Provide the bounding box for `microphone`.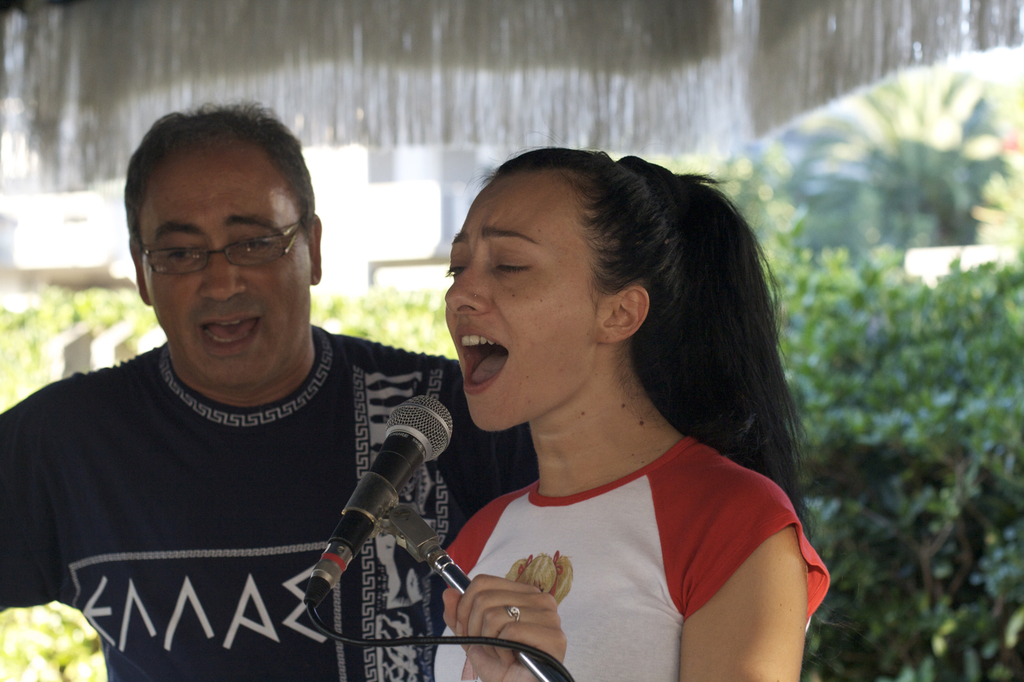
box=[300, 400, 450, 601].
